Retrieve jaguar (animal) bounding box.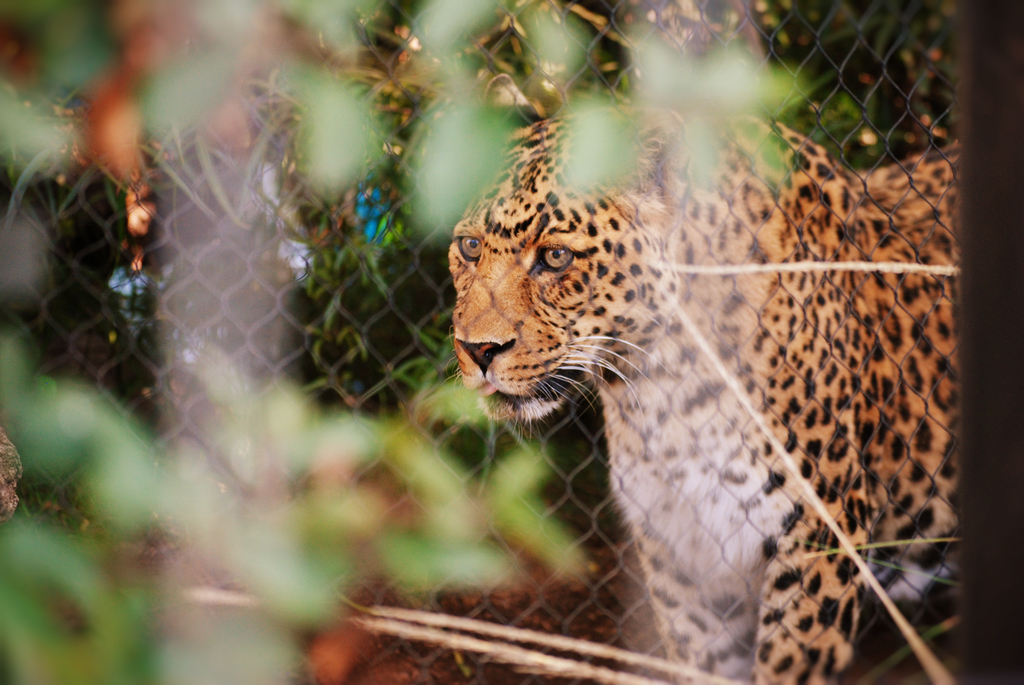
Bounding box: BBox(446, 67, 957, 684).
